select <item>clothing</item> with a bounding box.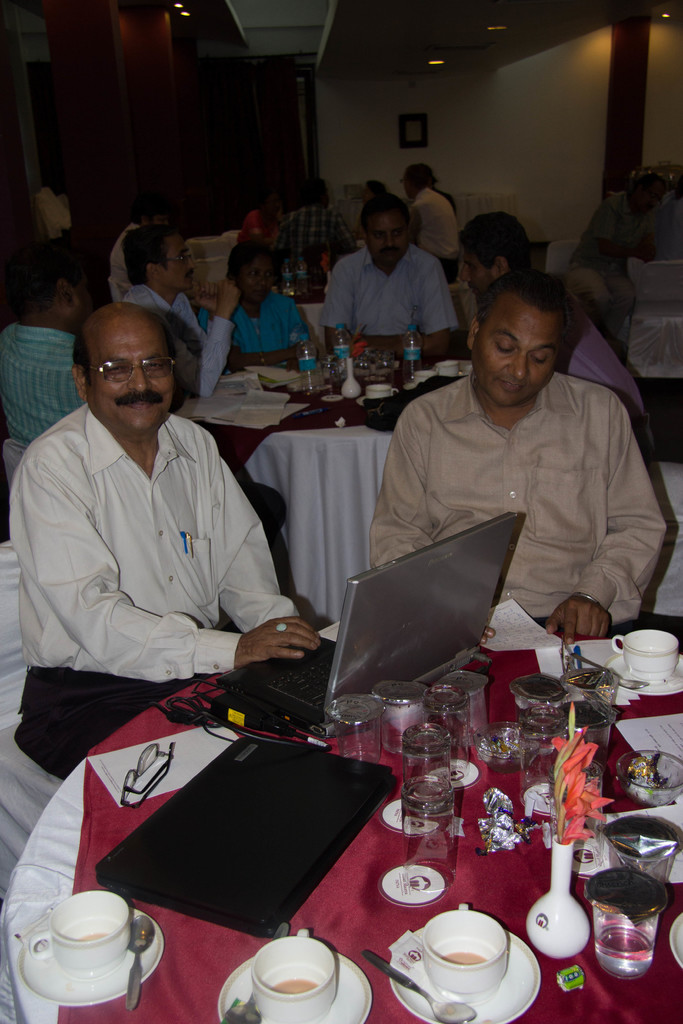
(415,182,457,279).
